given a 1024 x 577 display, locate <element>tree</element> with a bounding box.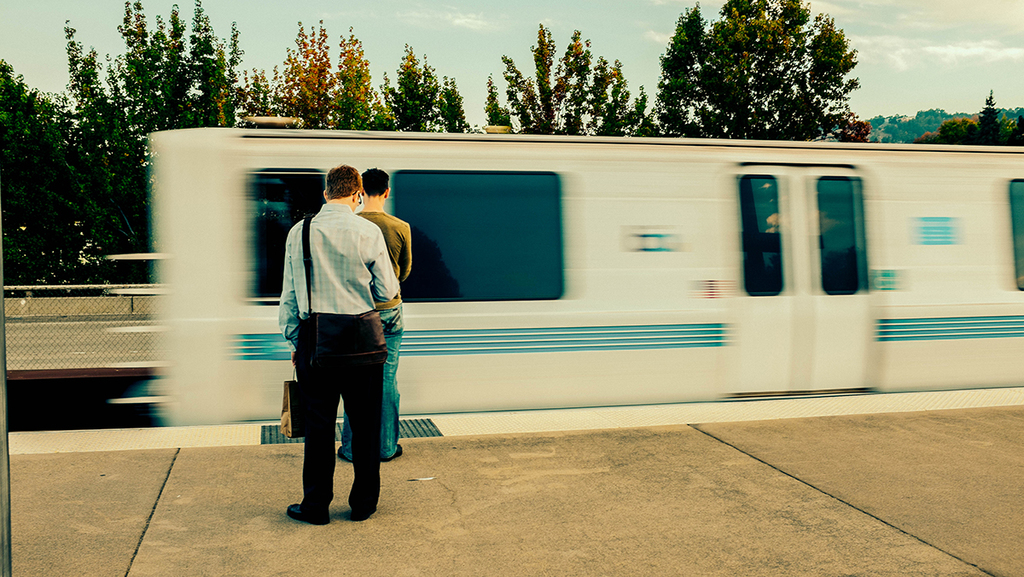
Located: {"left": 280, "top": 19, "right": 346, "bottom": 126}.
